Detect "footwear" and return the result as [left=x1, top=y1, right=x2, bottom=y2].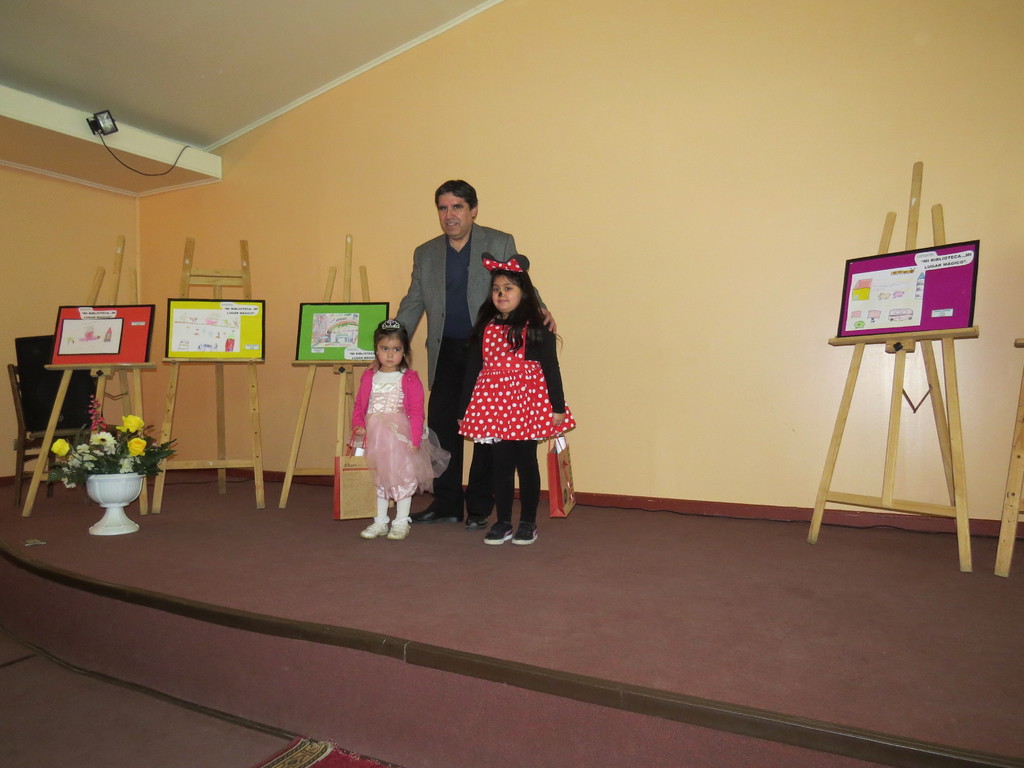
[left=513, top=523, right=537, bottom=545].
